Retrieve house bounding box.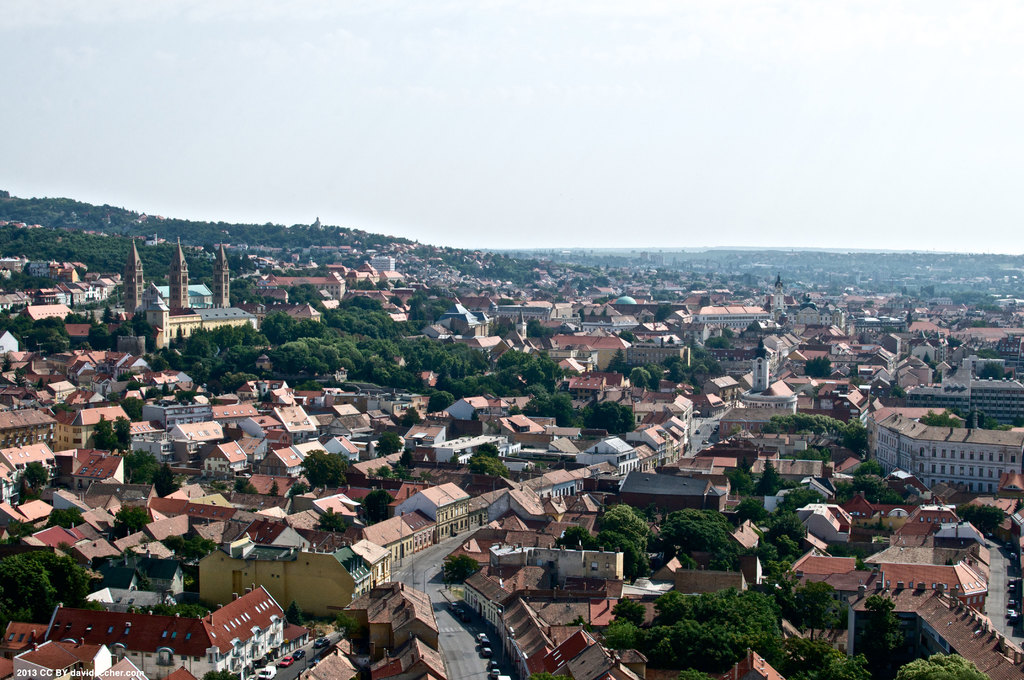
Bounding box: 264/433/307/478.
